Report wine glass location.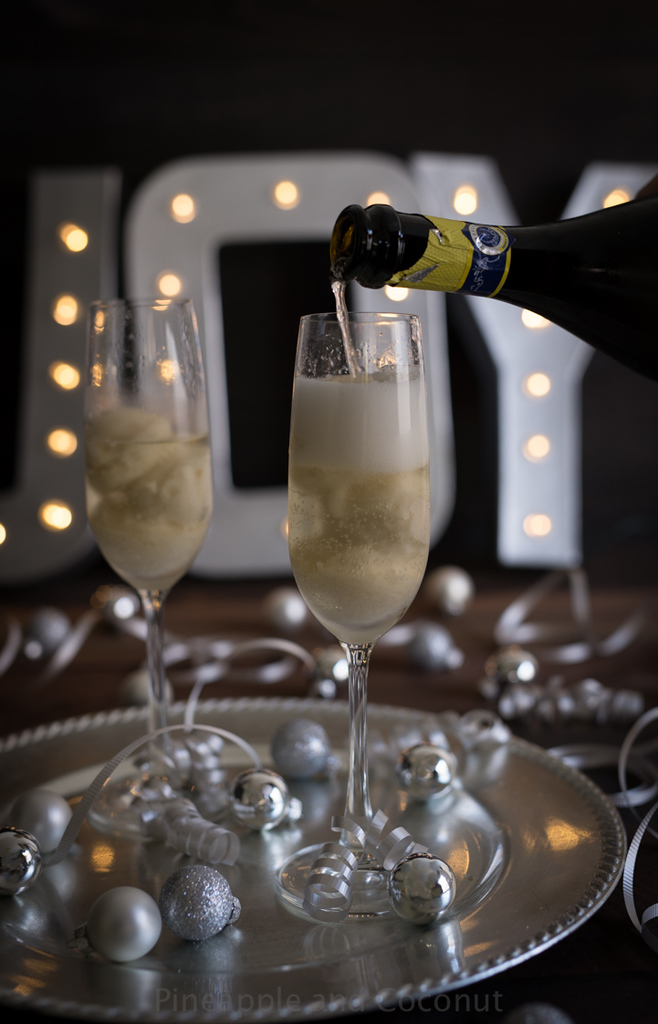
Report: bbox=(275, 312, 432, 915).
